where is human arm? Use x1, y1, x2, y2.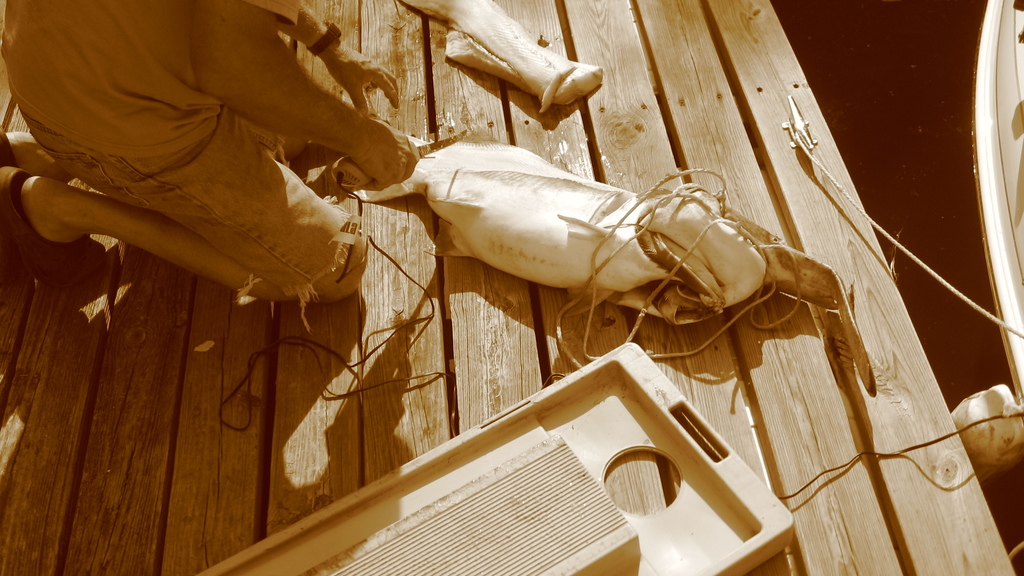
278, 0, 399, 116.
